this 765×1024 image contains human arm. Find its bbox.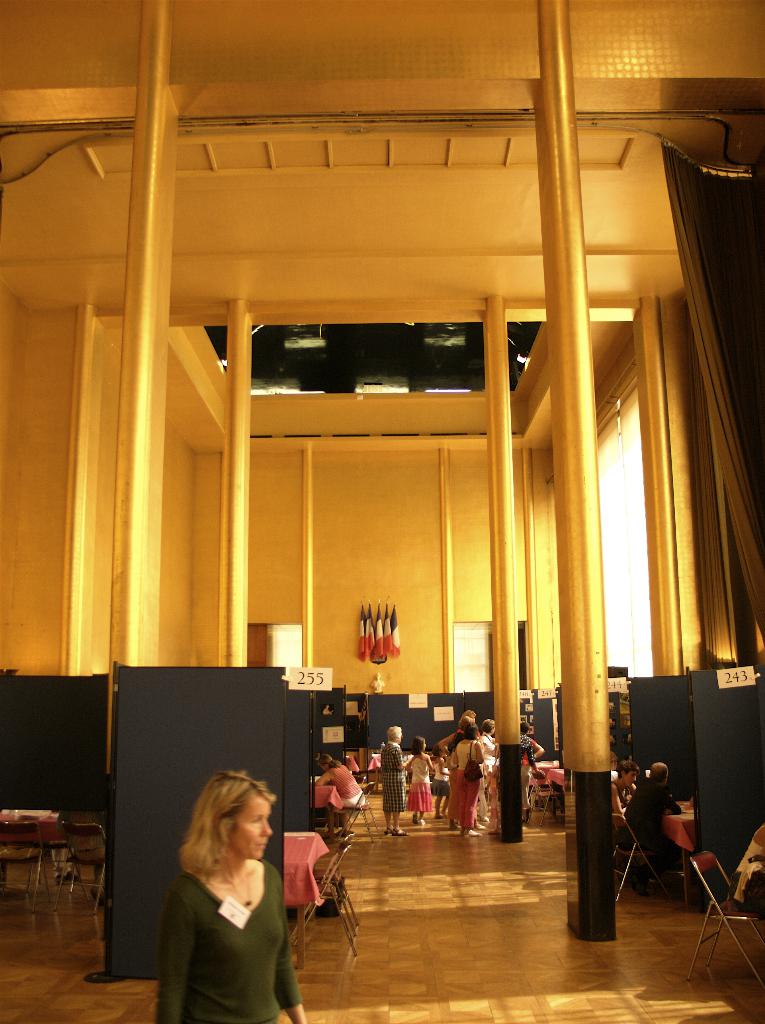
locate(438, 753, 454, 778).
